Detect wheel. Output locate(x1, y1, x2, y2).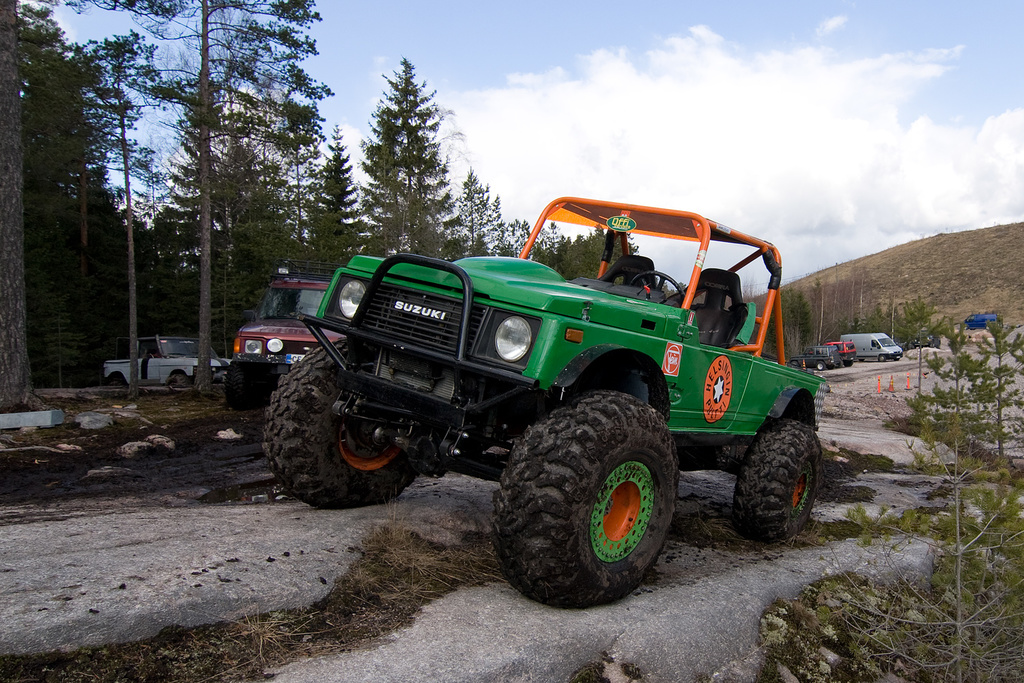
locate(815, 362, 824, 370).
